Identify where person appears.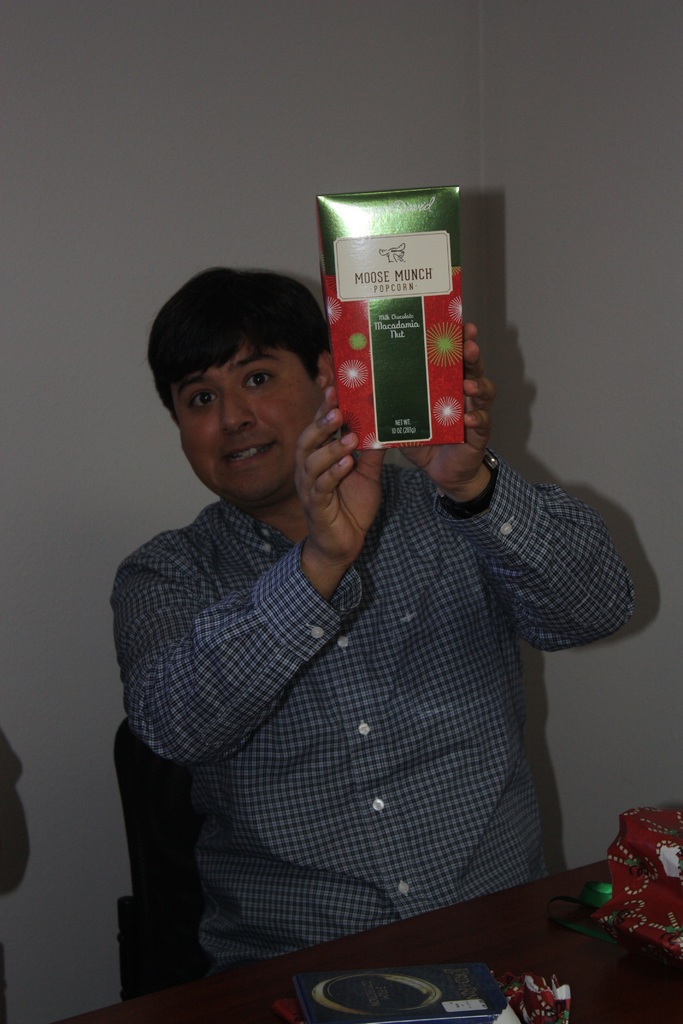
Appears at left=110, top=232, right=648, bottom=994.
